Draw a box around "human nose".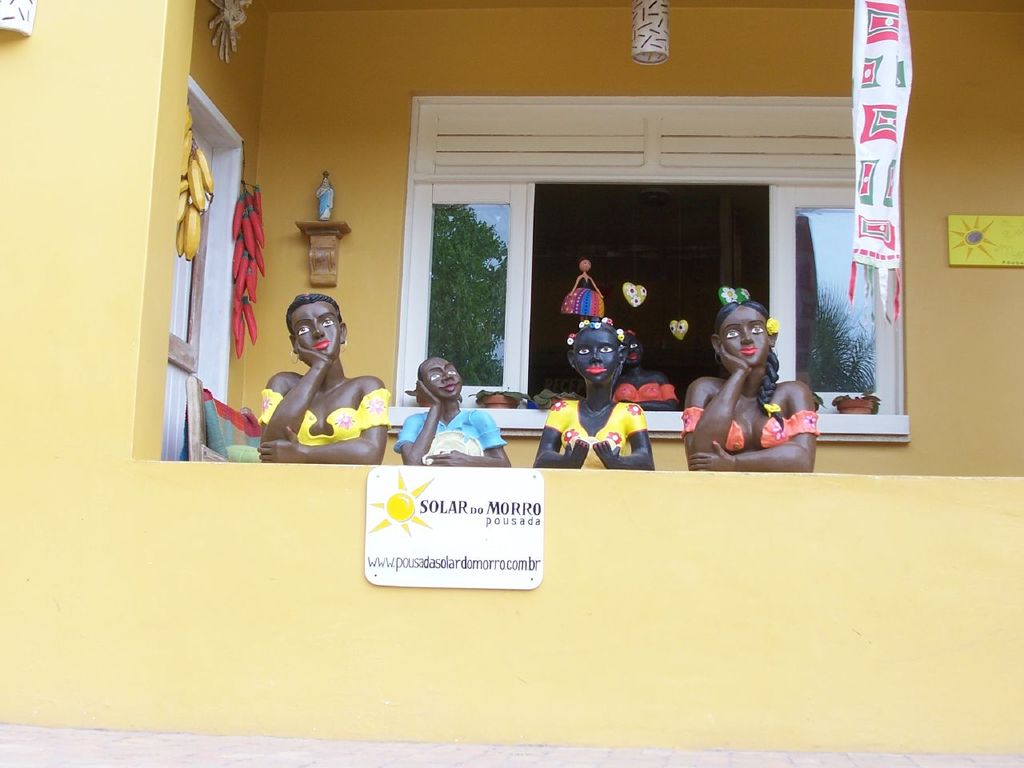
region(740, 329, 752, 343).
